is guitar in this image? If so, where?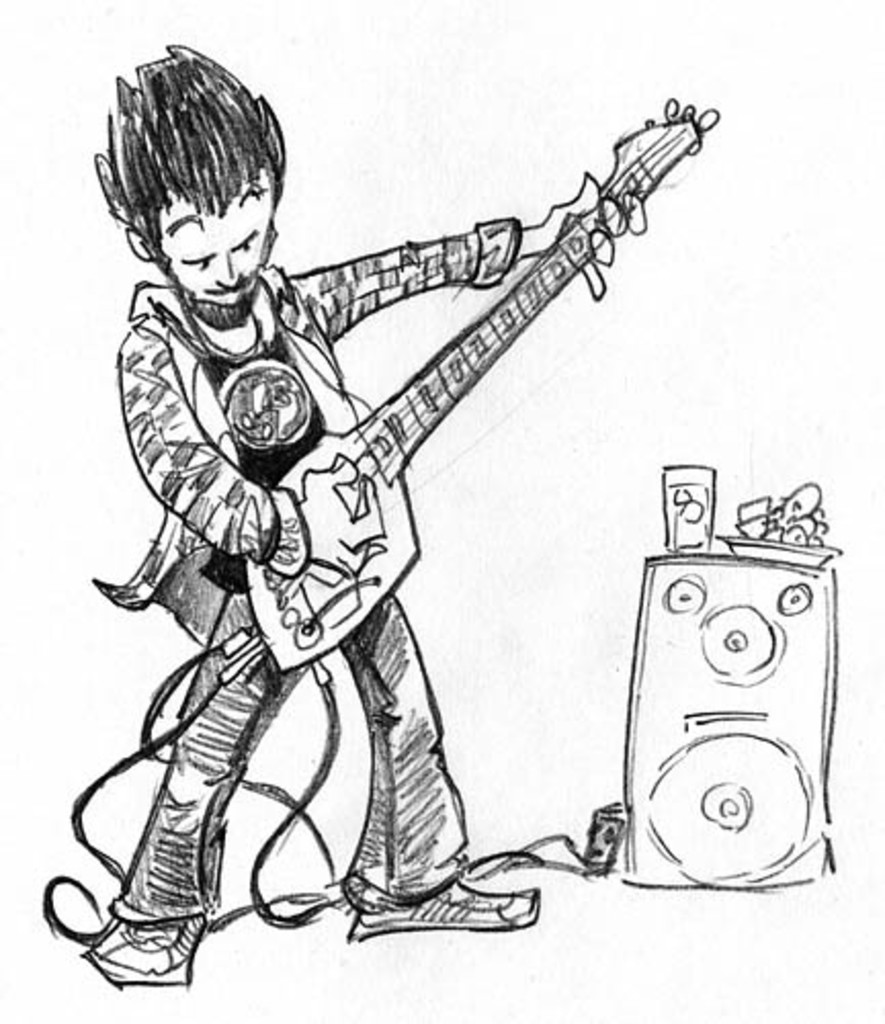
Yes, at detection(156, 104, 684, 745).
